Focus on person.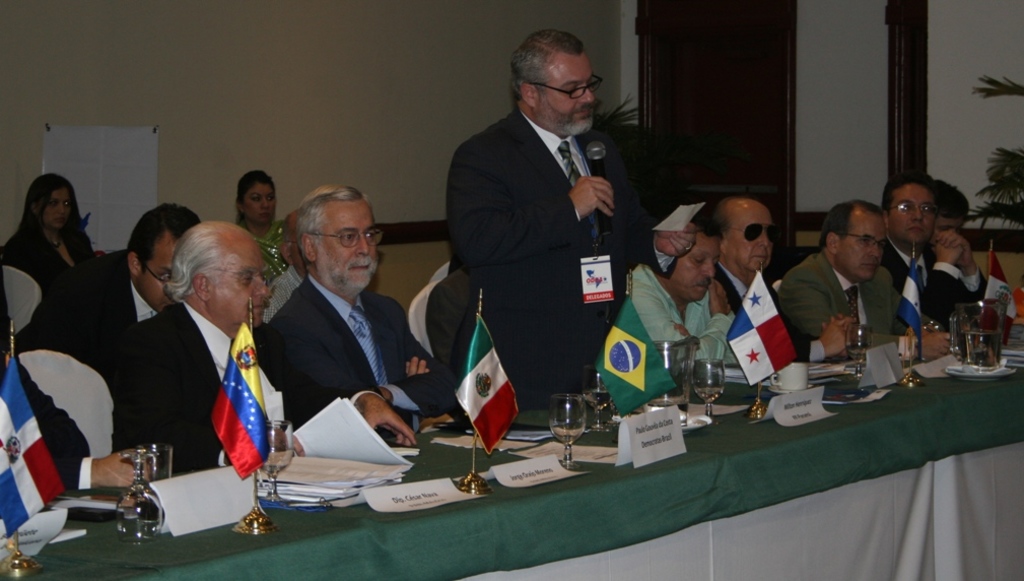
Focused at {"x1": 29, "y1": 199, "x2": 208, "y2": 359}.
